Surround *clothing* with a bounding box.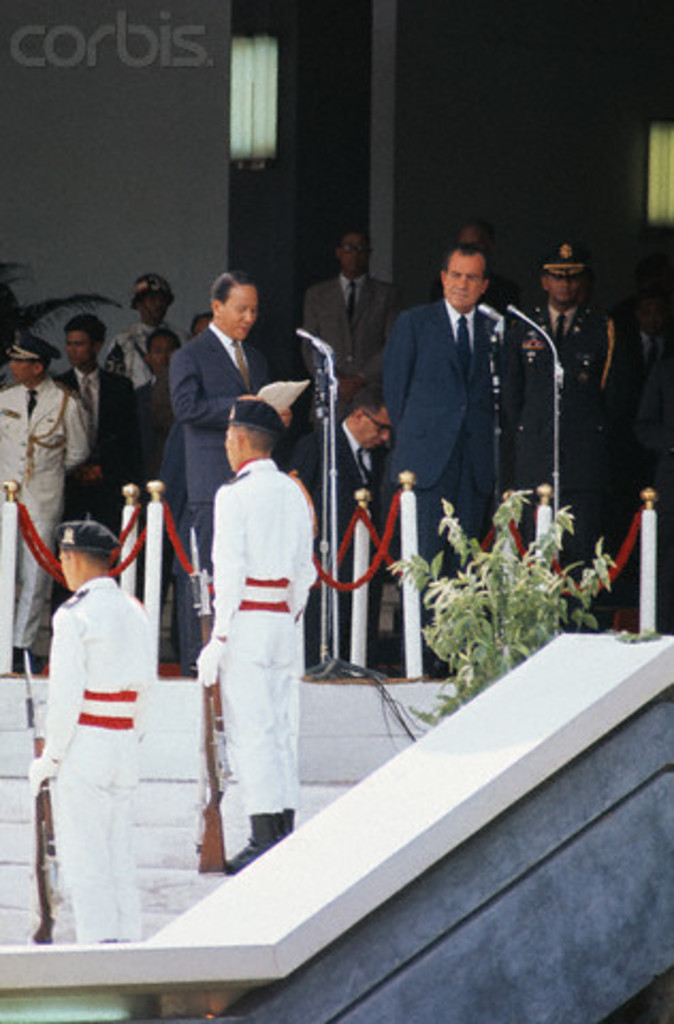
{"left": 137, "top": 378, "right": 173, "bottom": 484}.
